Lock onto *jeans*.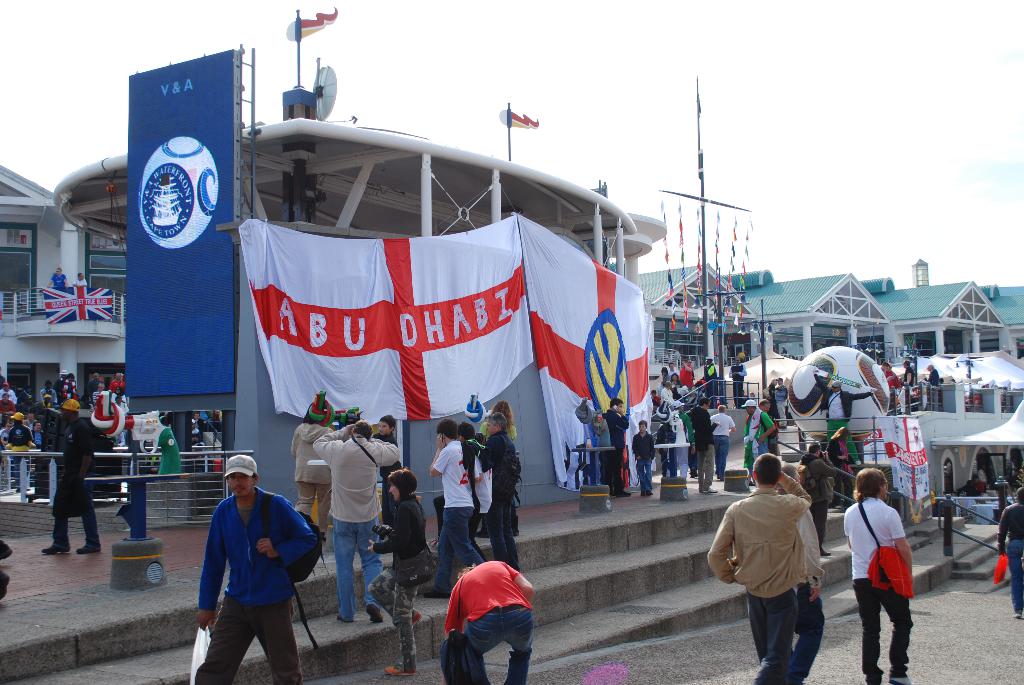
Locked: detection(634, 458, 648, 491).
